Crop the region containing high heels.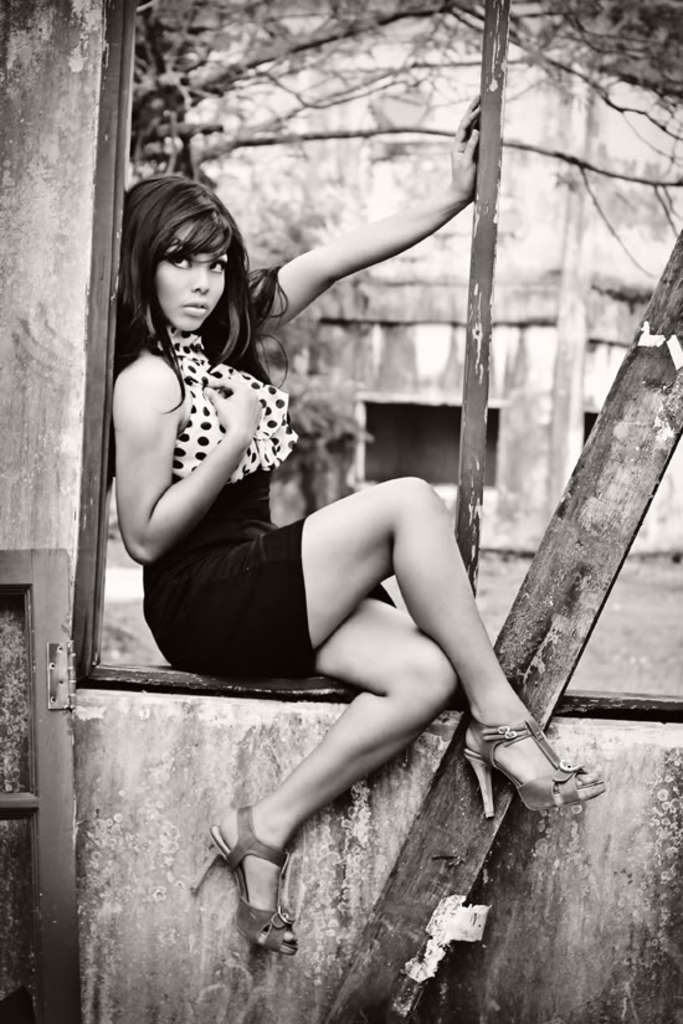
Crop region: <region>195, 802, 322, 947</region>.
